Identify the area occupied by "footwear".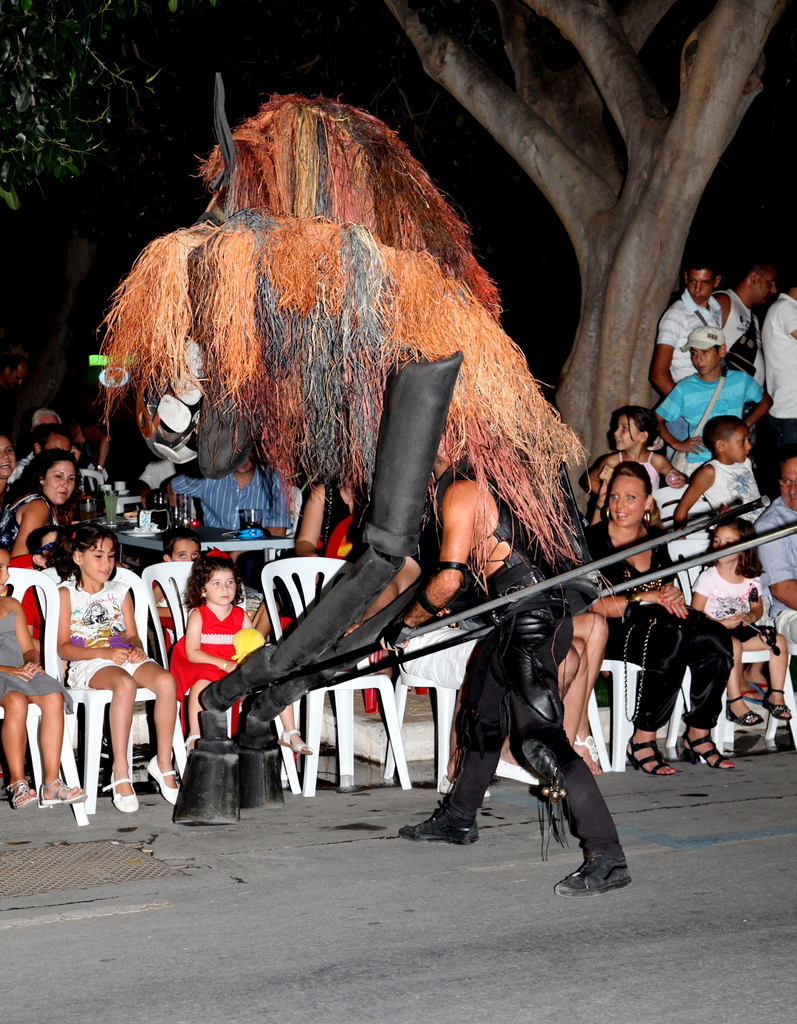
Area: left=616, top=733, right=672, bottom=777.
